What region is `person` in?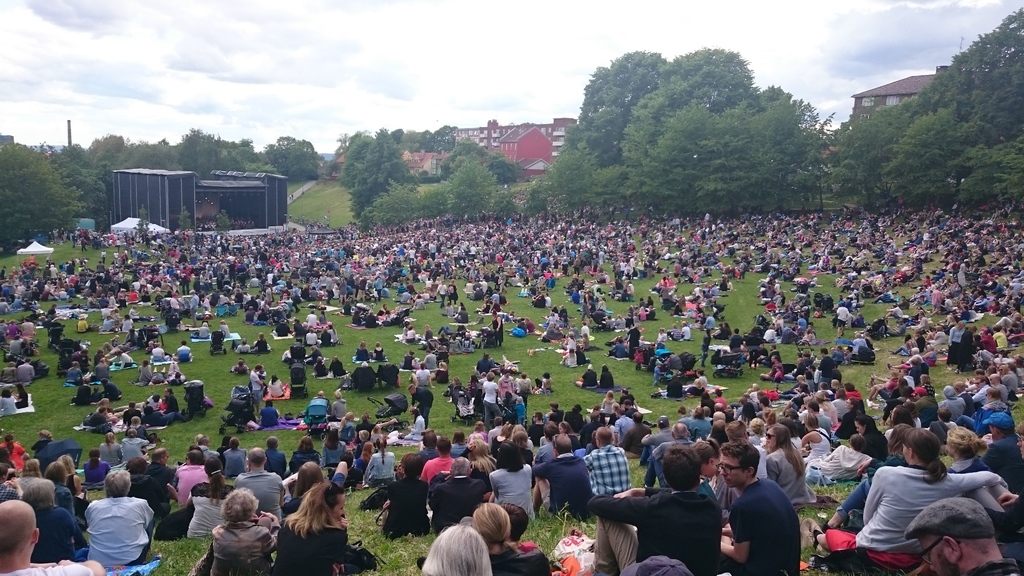
detection(713, 388, 727, 406).
